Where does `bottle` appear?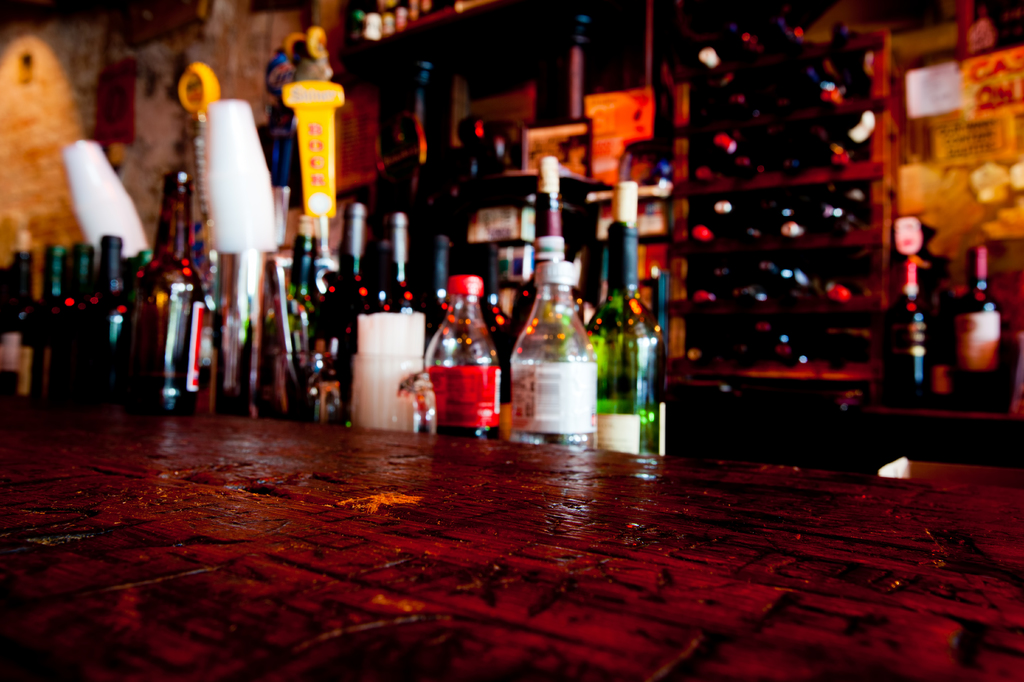
Appears at locate(890, 214, 931, 397).
